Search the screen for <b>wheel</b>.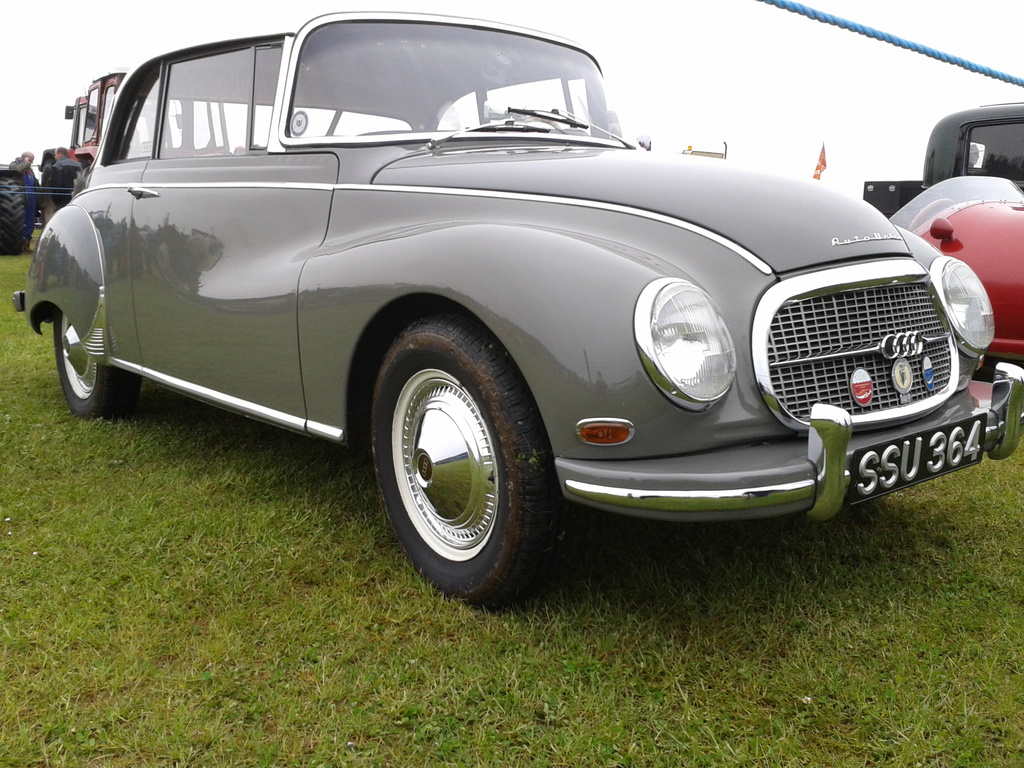
Found at (left=910, top=197, right=956, bottom=232).
